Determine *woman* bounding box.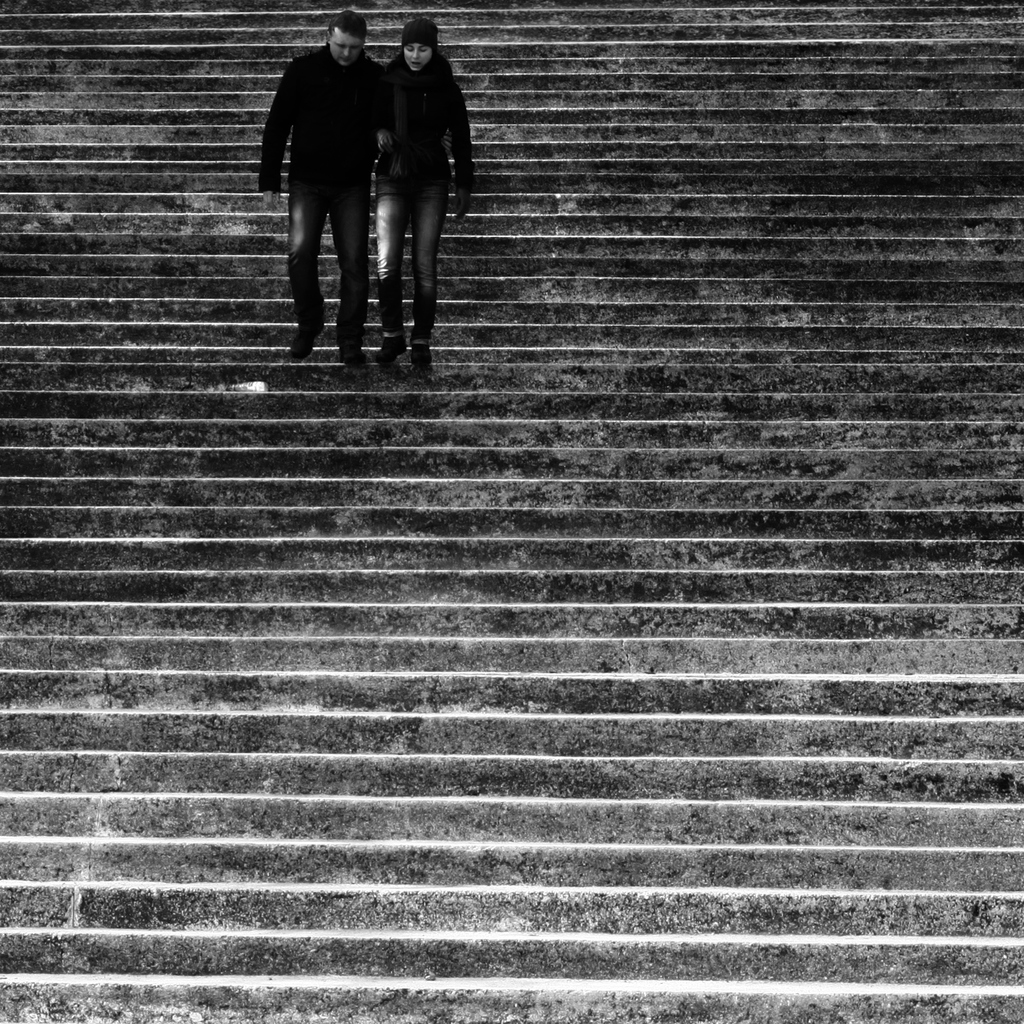
Determined: 374:15:470:365.
